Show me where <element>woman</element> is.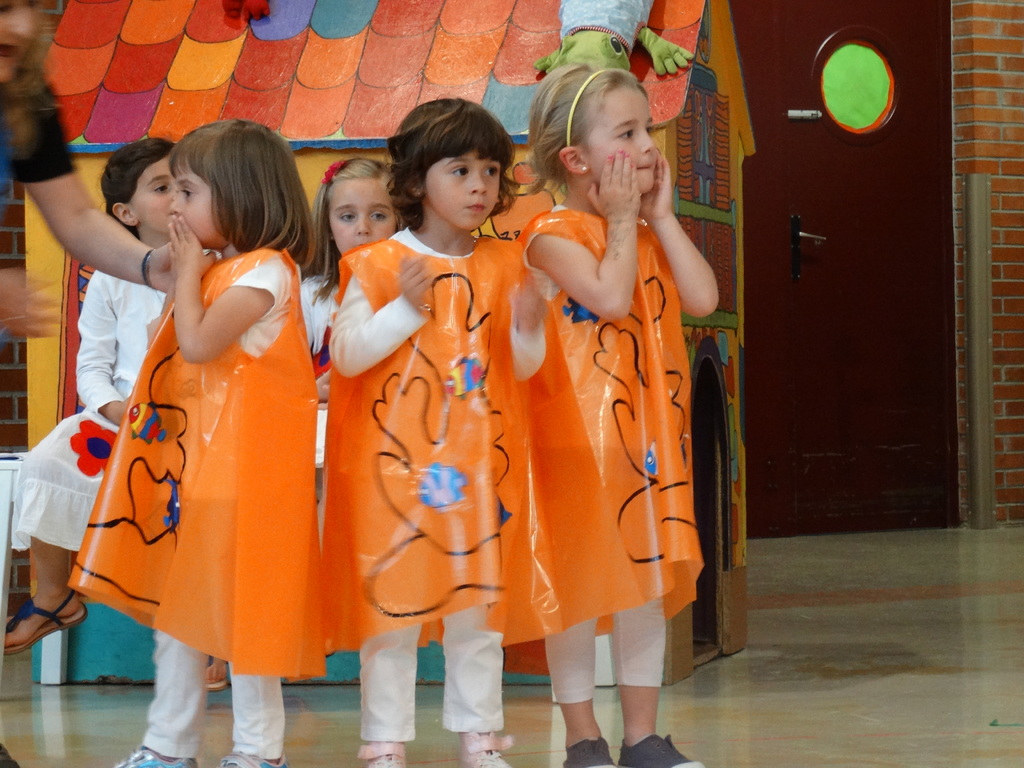
<element>woman</element> is at box=[0, 0, 220, 340].
